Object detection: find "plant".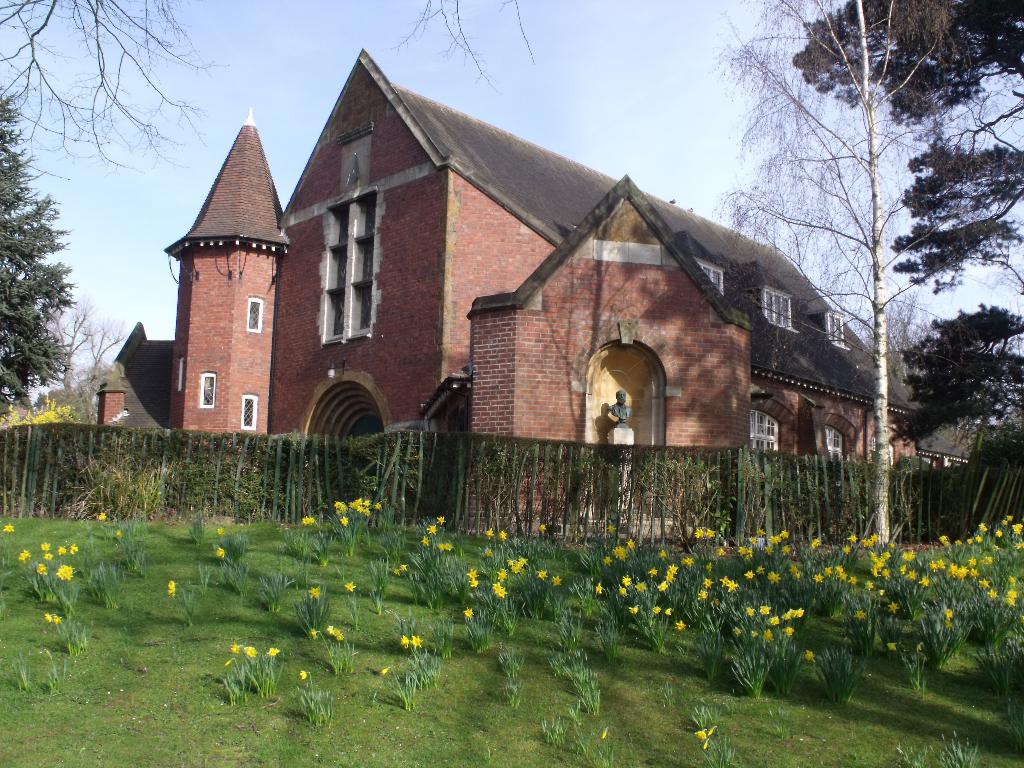
(568, 707, 580, 725).
